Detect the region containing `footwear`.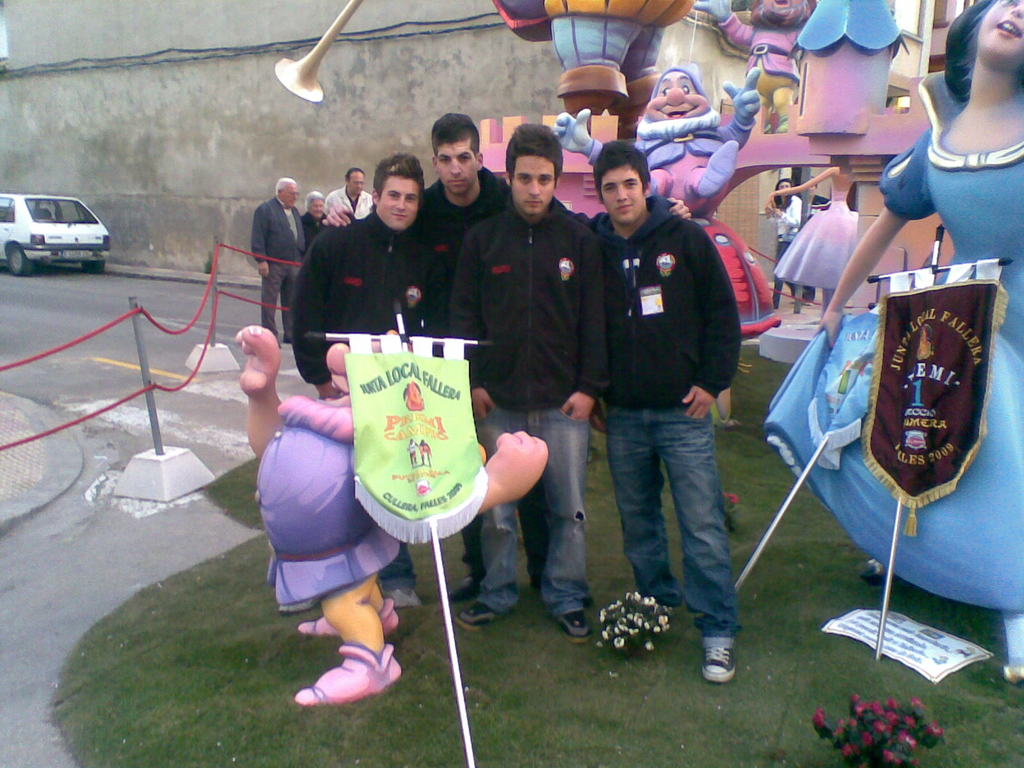
l=454, t=601, r=506, b=631.
